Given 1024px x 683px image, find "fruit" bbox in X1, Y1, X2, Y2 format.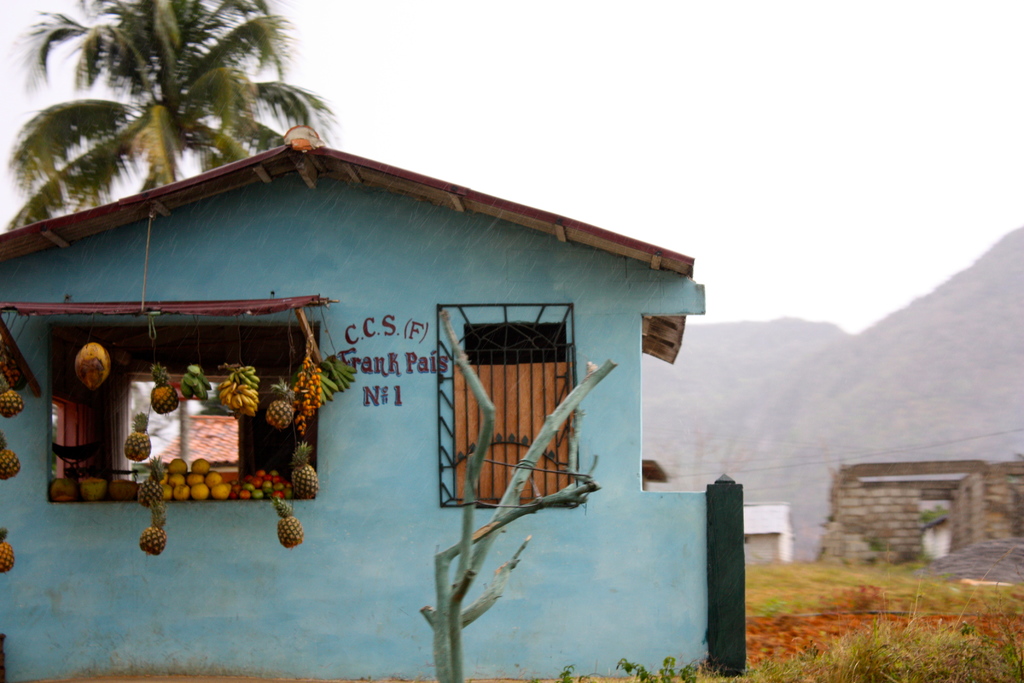
119, 413, 154, 457.
